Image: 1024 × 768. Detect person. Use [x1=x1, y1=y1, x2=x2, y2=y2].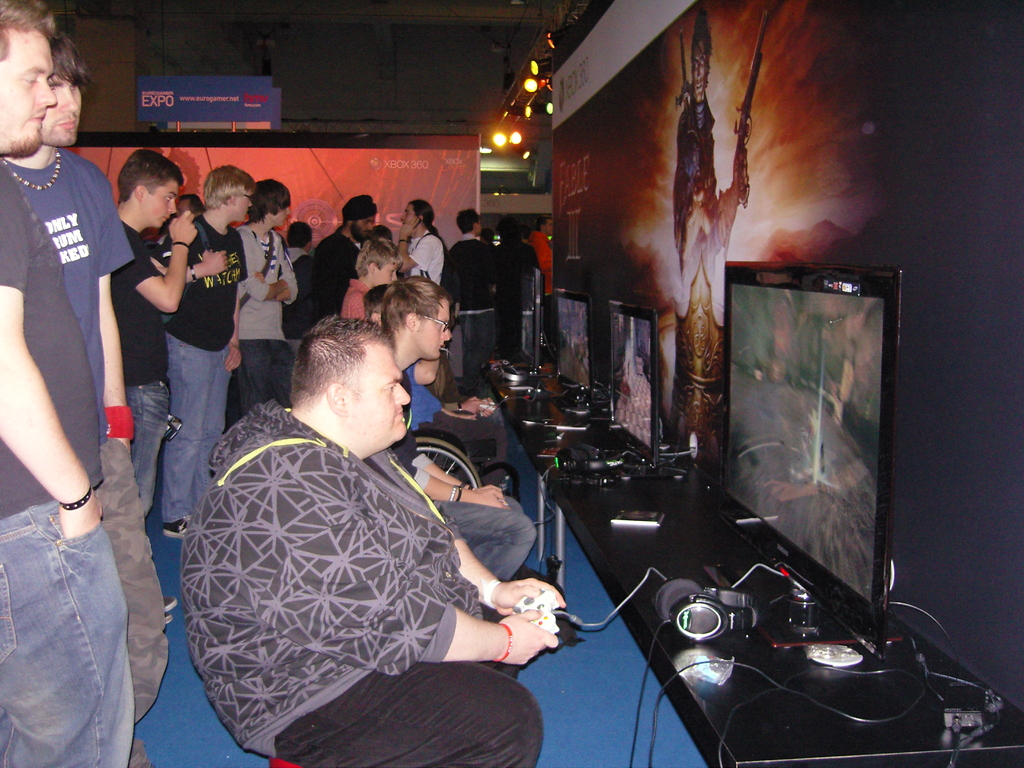
[x1=112, y1=148, x2=198, y2=508].
